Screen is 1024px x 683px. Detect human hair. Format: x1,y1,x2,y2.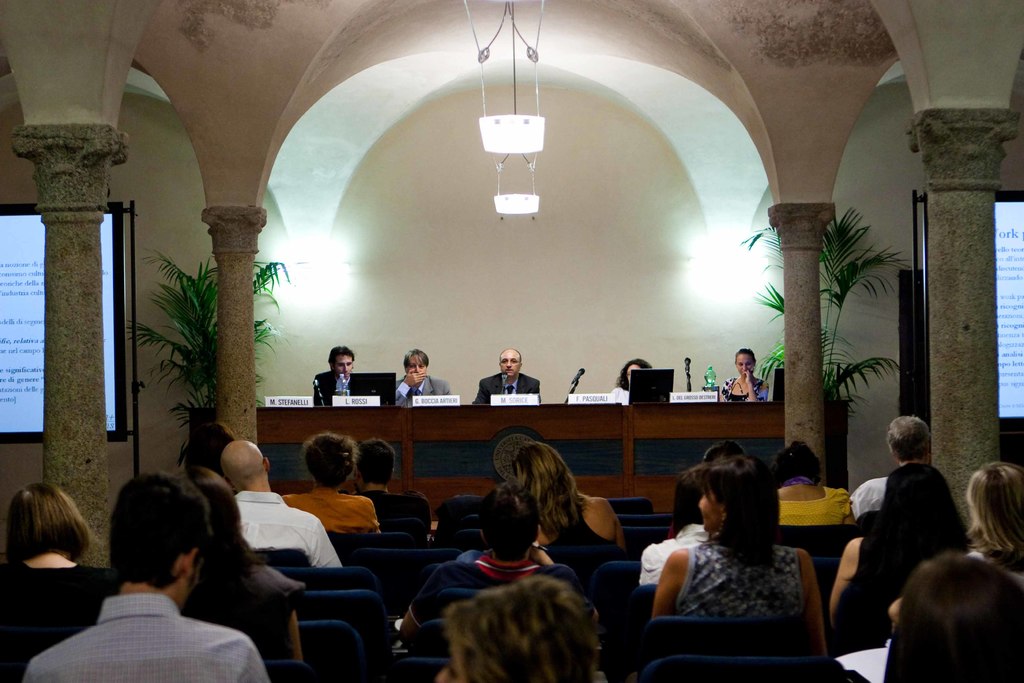
109,471,210,589.
